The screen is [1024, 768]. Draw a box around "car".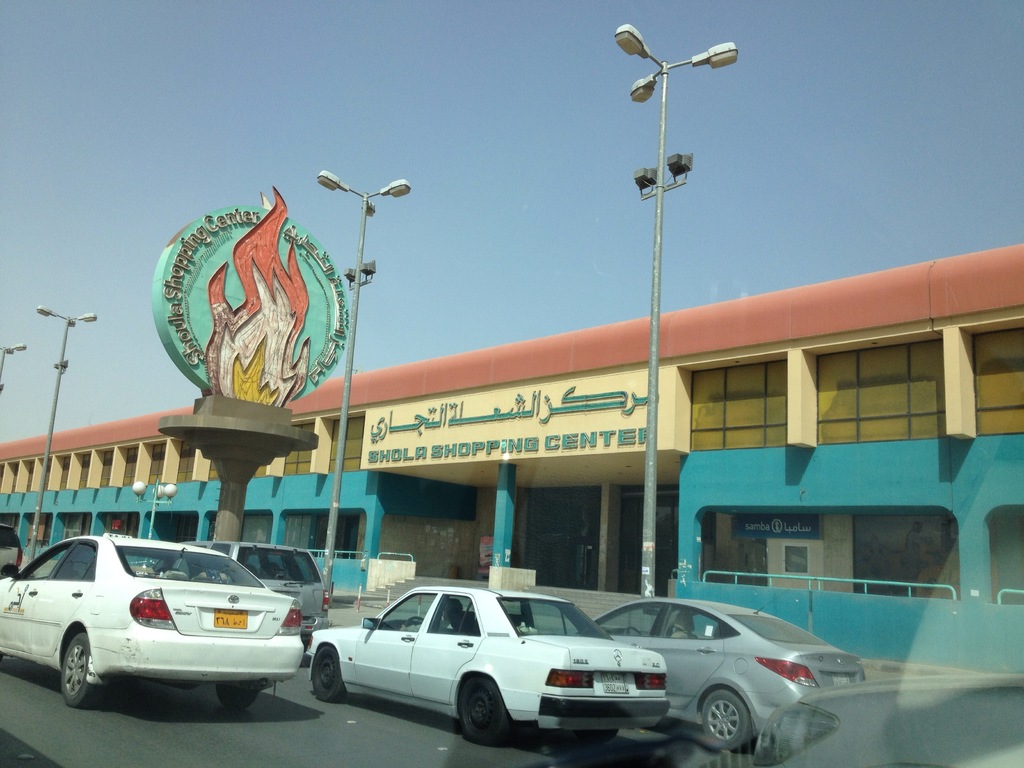
[597,600,874,753].
